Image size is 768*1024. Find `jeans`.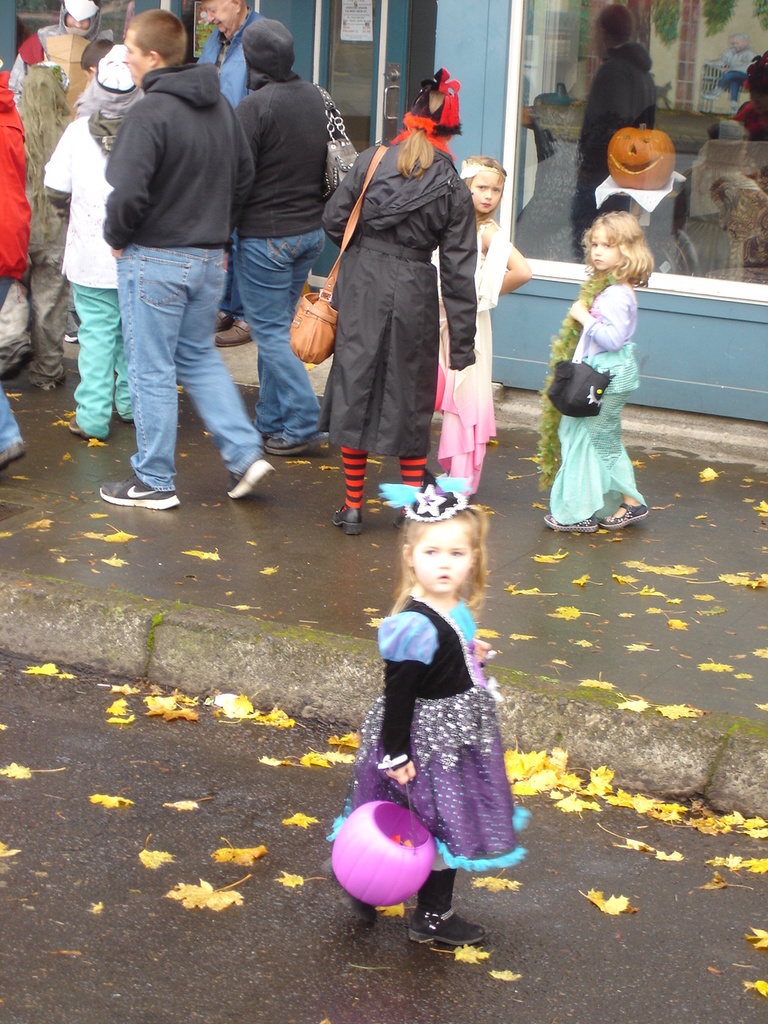
102:231:251:488.
